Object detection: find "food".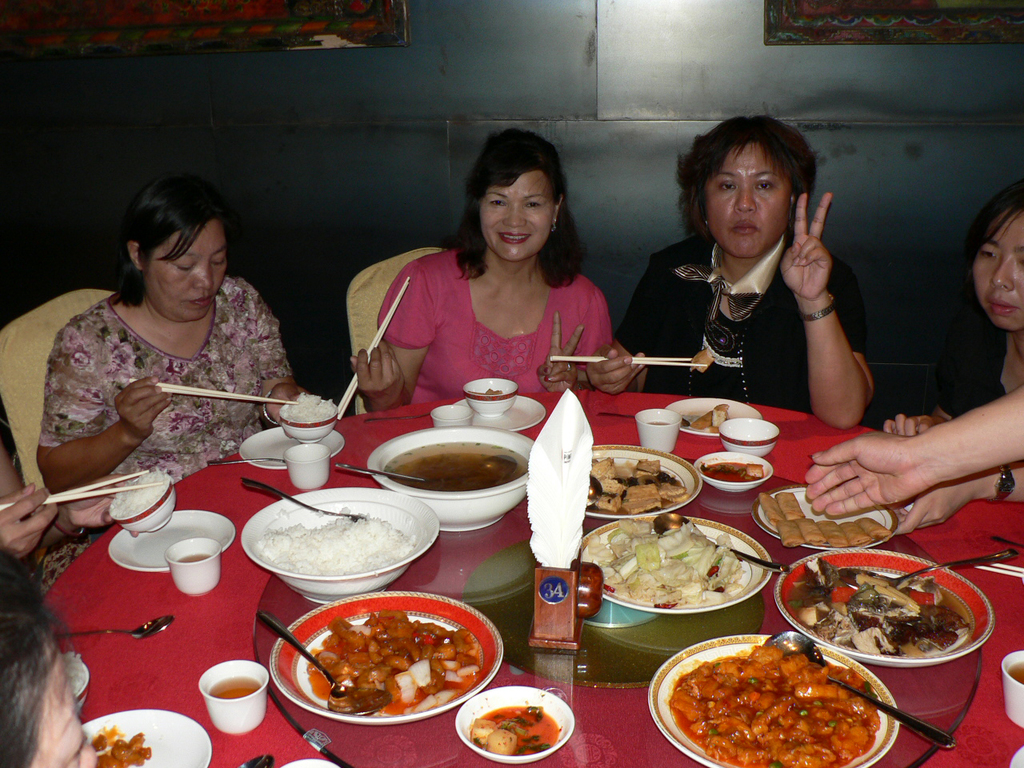
[702, 464, 766, 482].
